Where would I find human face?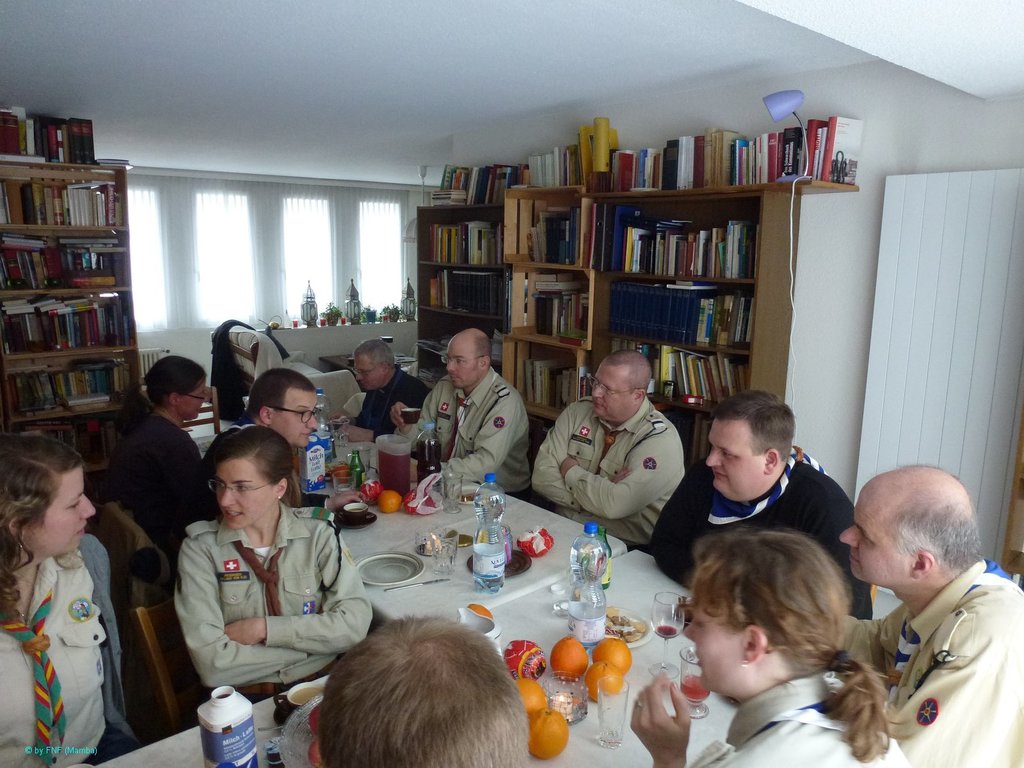
At detection(682, 581, 735, 689).
